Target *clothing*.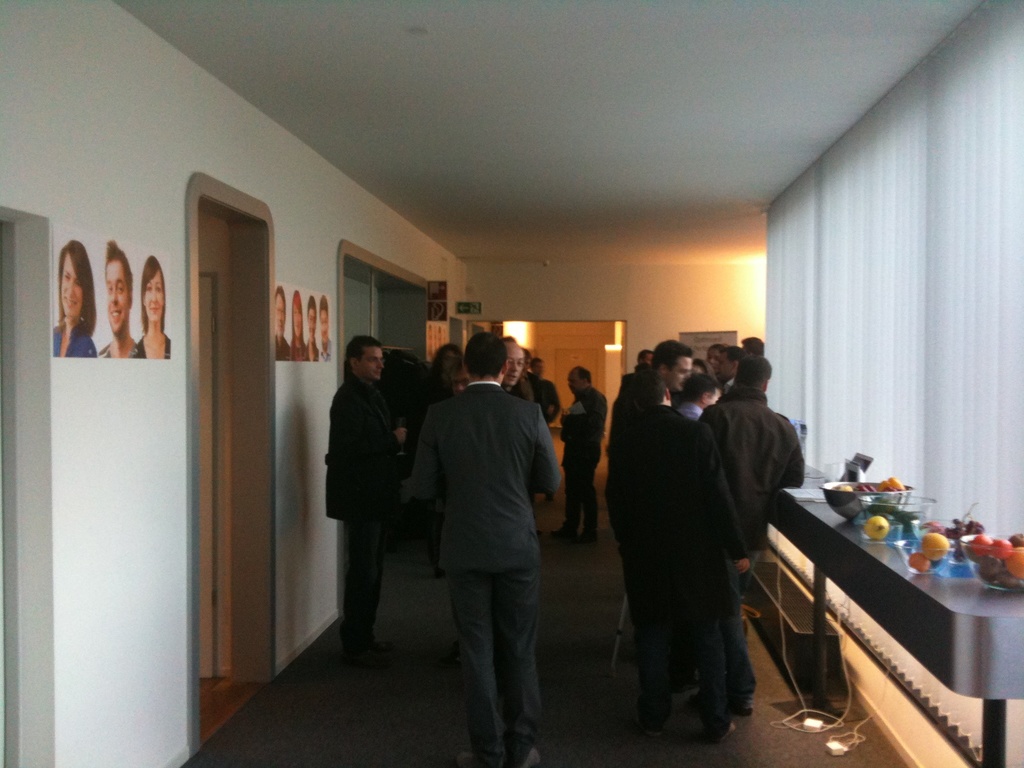
Target region: box=[510, 375, 538, 416].
